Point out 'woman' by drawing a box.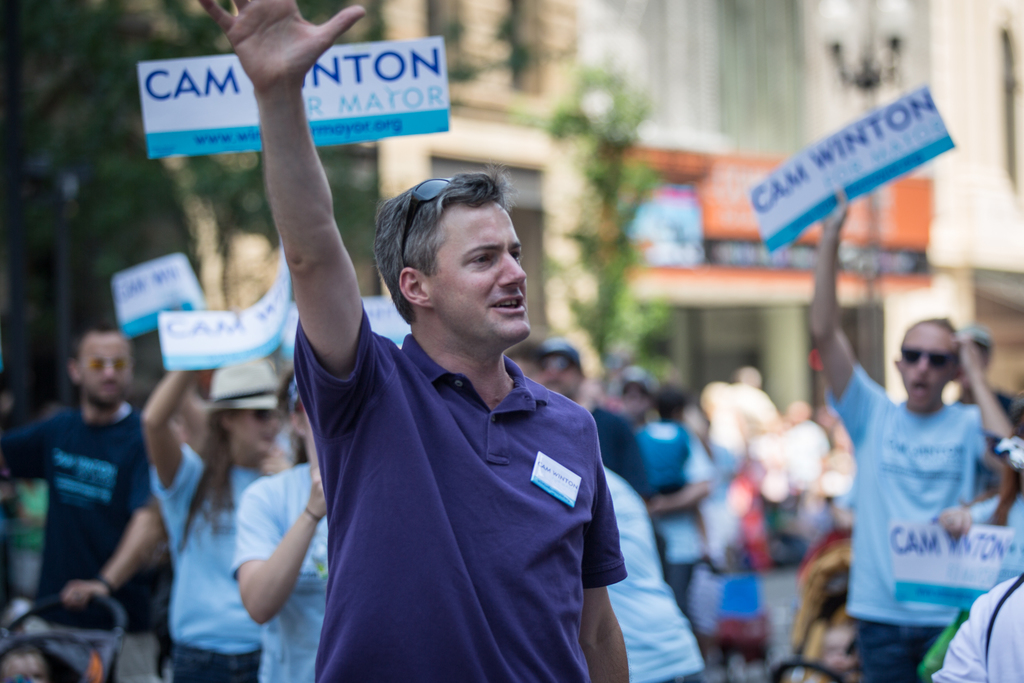
l=141, t=359, r=288, b=682.
